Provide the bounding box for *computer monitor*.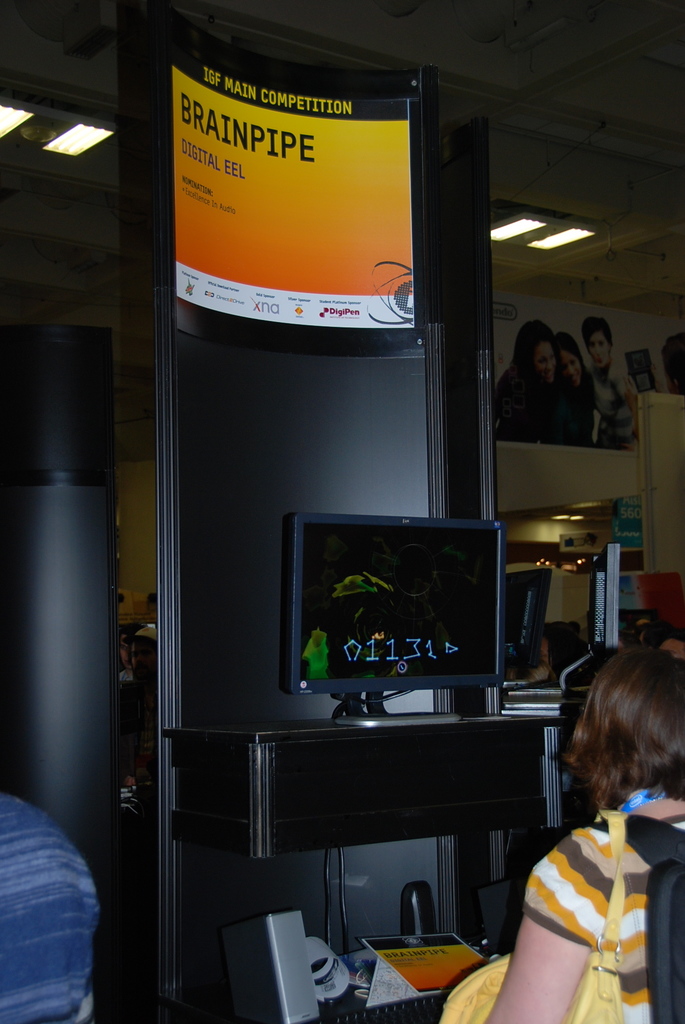
box(280, 506, 516, 732).
